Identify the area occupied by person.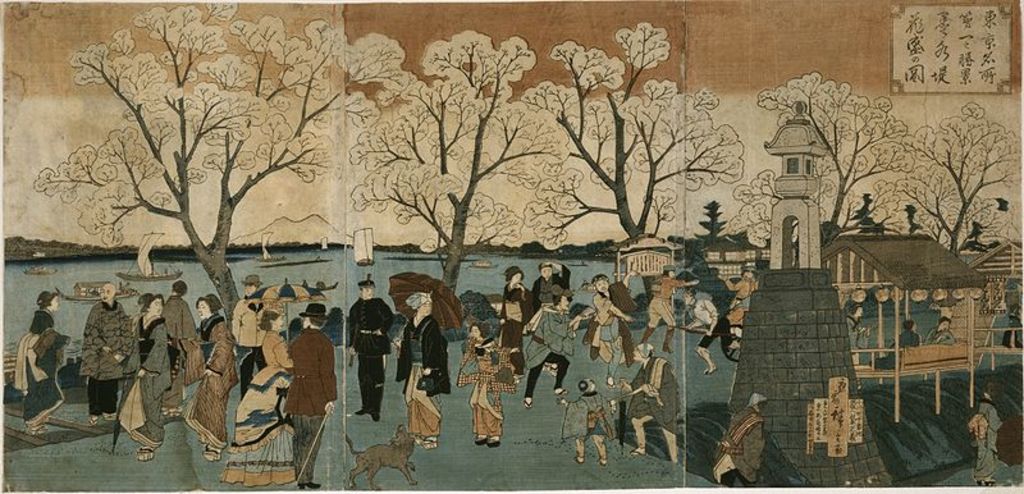
Area: rect(228, 289, 296, 493).
